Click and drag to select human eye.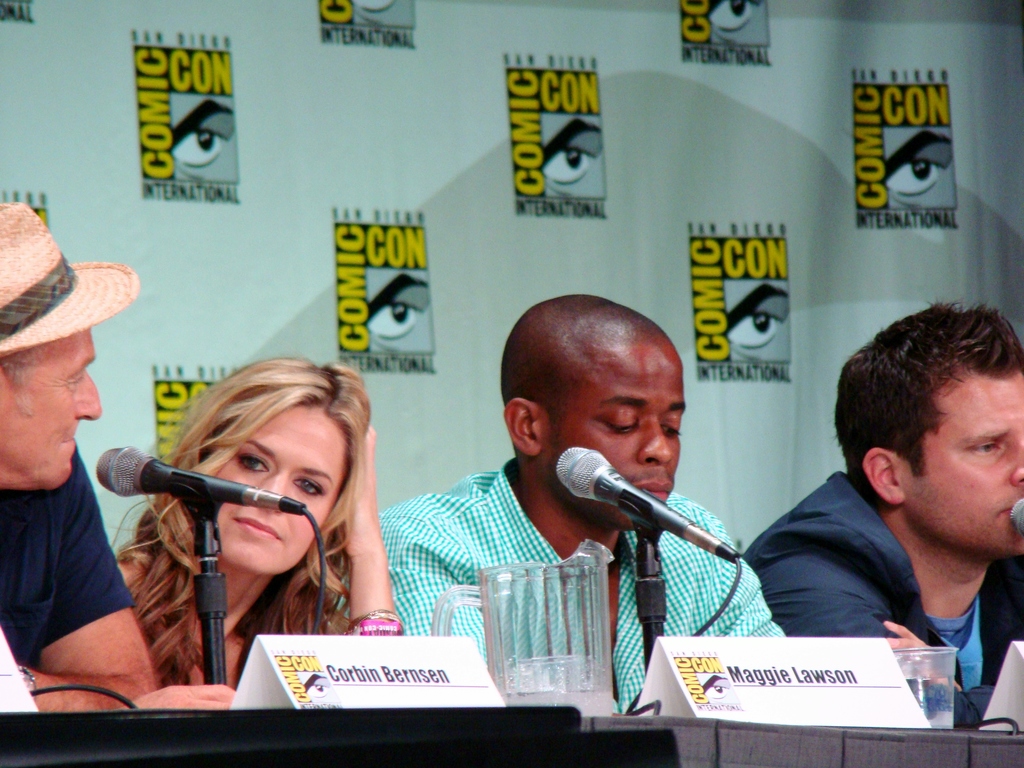
Selection: 538 134 604 191.
